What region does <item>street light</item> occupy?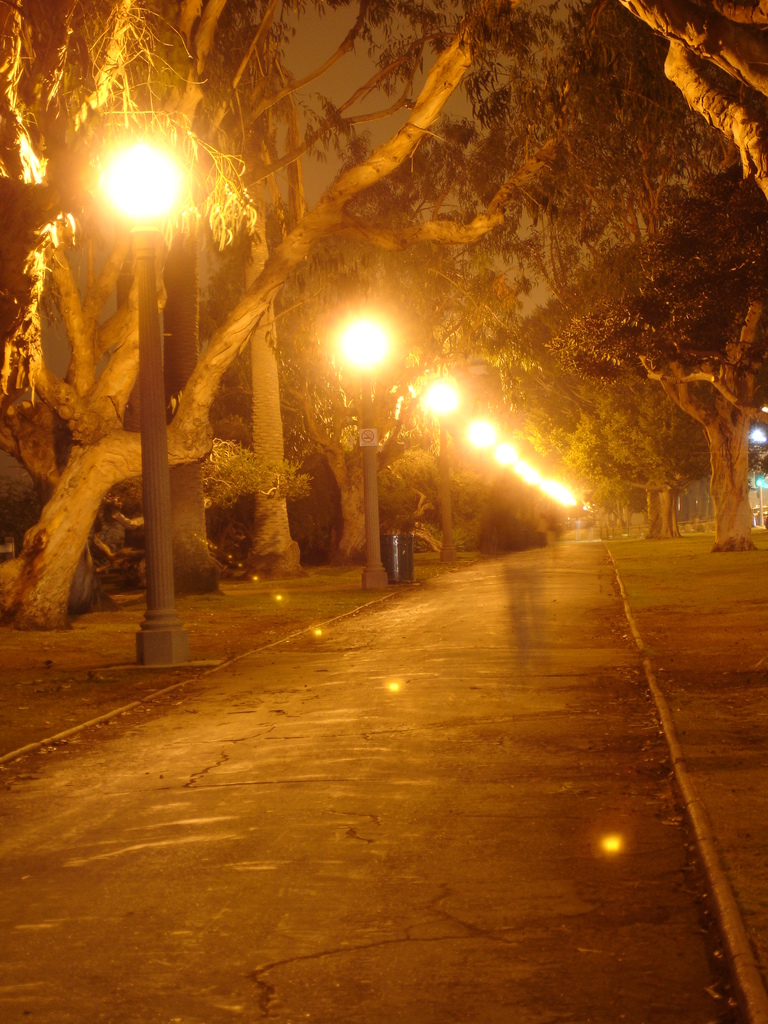
[x1=410, y1=372, x2=472, y2=561].
